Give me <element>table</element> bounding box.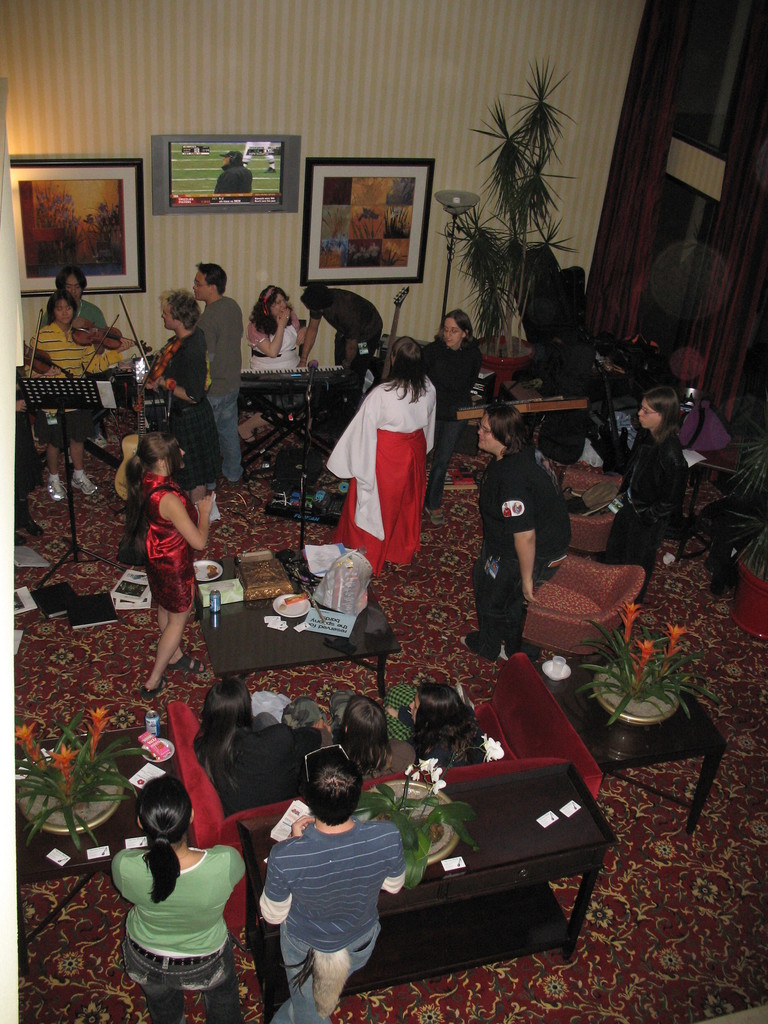
(238, 756, 611, 1023).
